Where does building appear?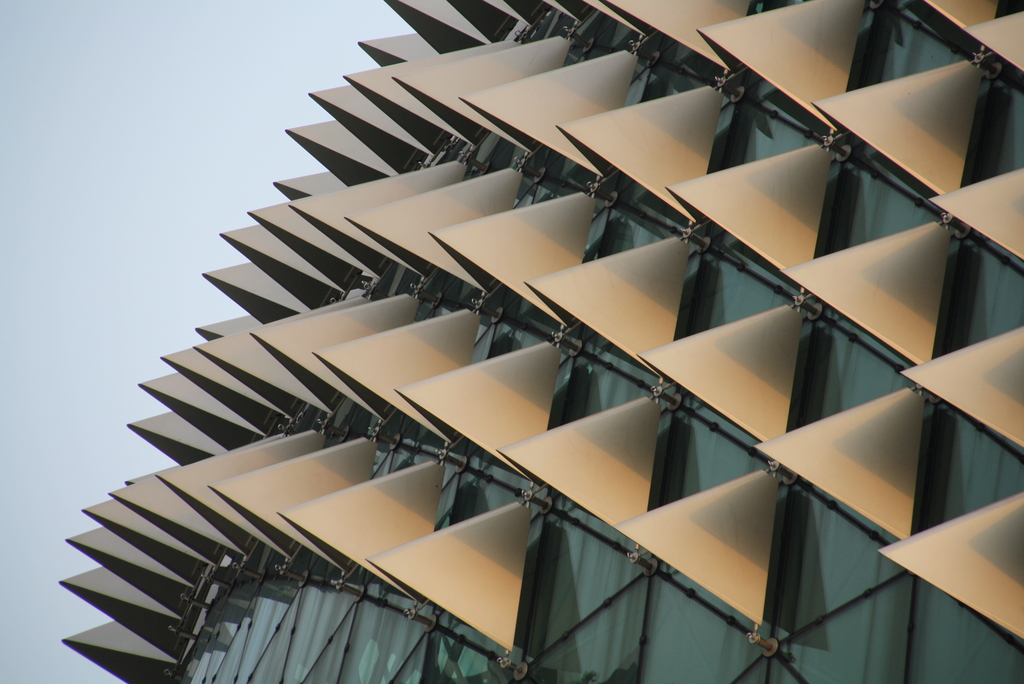
Appears at bbox=(0, 0, 1023, 683).
